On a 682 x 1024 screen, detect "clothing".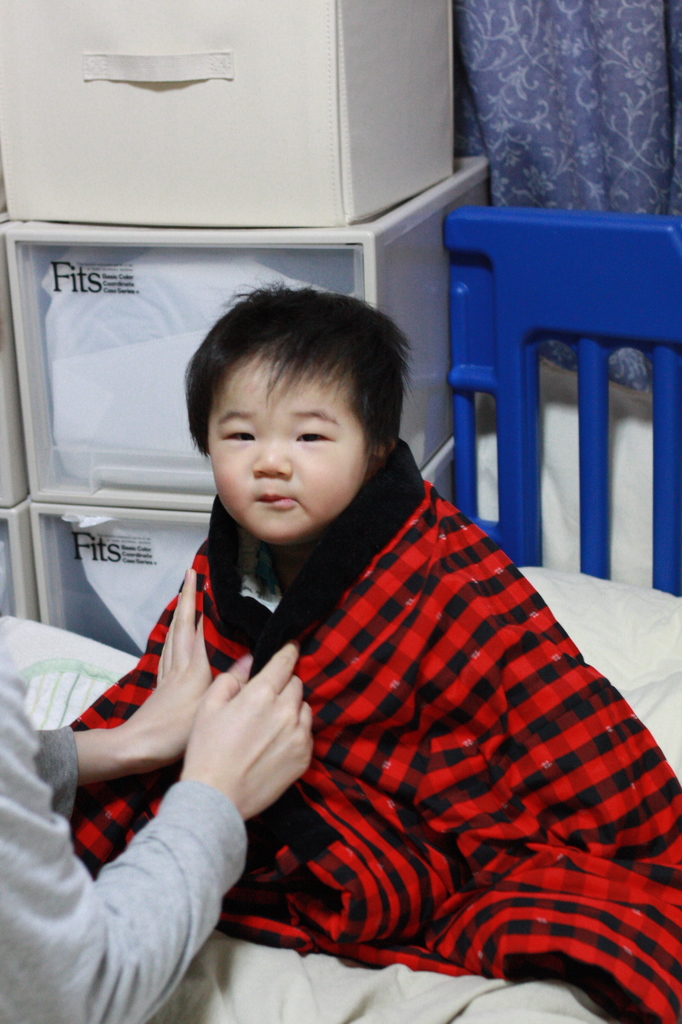
Rect(0, 605, 249, 1023).
